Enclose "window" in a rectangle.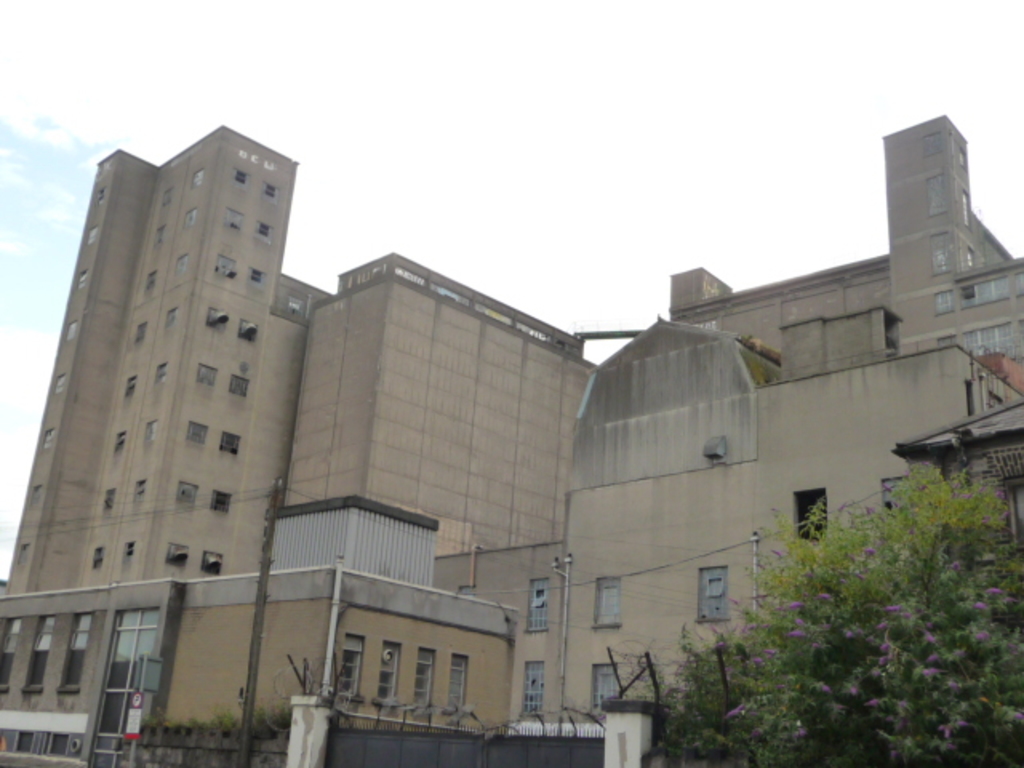
[93,547,106,570].
